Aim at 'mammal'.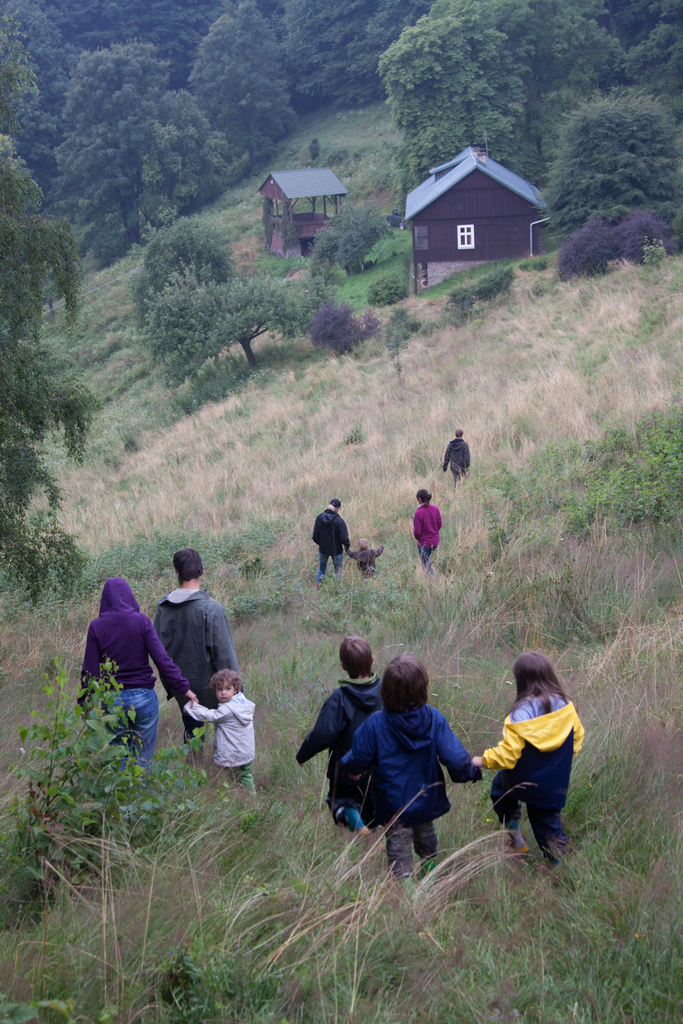
Aimed at bbox=[441, 428, 478, 484].
